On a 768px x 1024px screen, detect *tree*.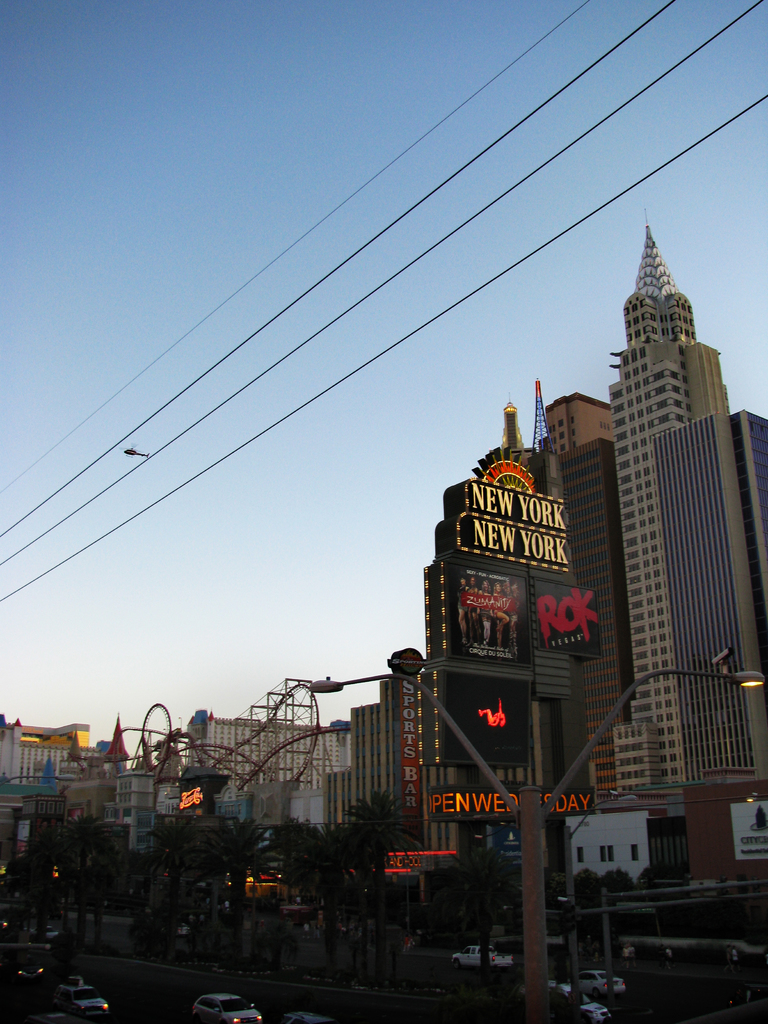
[135, 813, 193, 972].
